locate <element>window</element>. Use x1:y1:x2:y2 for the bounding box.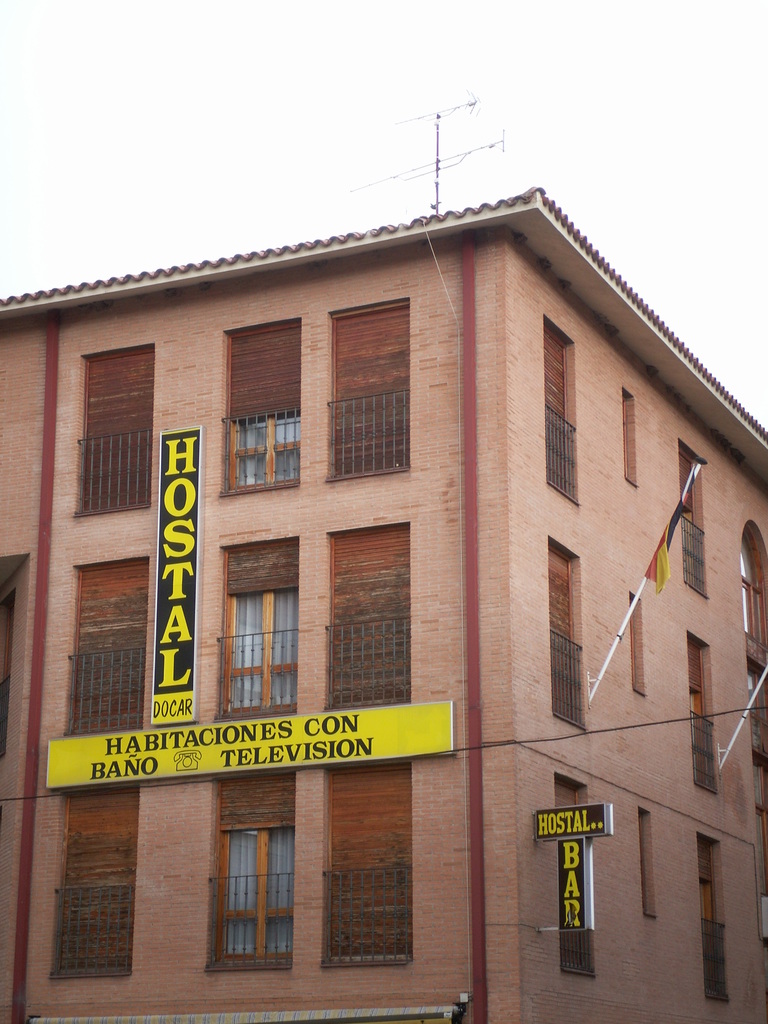
212:770:298:968.
